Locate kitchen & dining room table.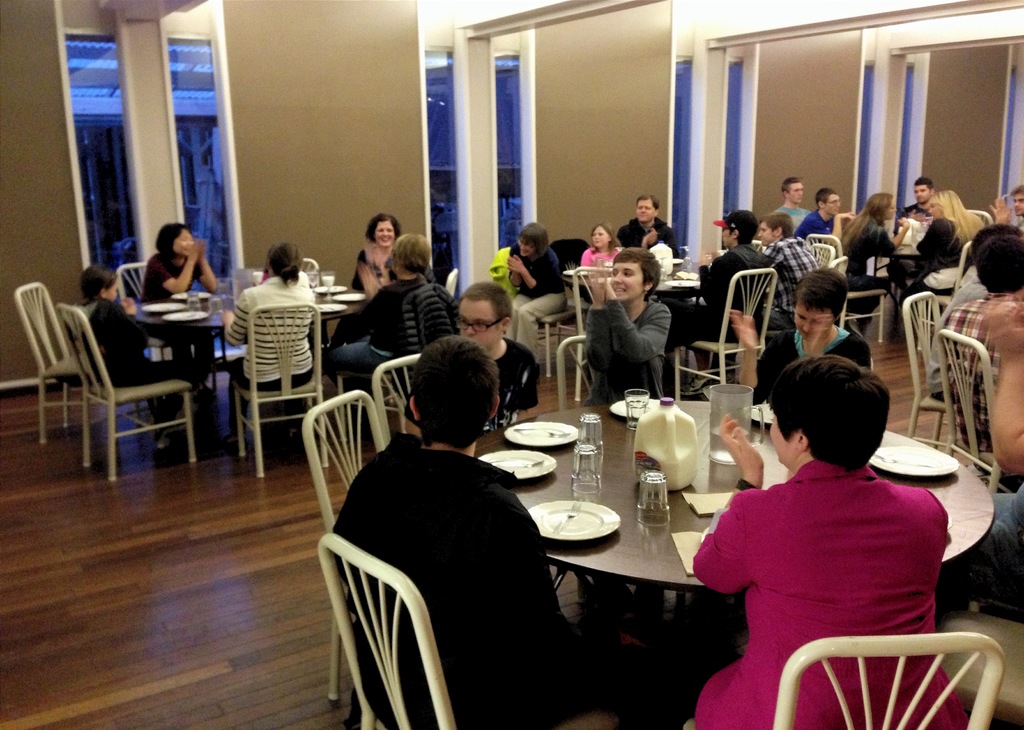
Bounding box: 301 333 1023 729.
